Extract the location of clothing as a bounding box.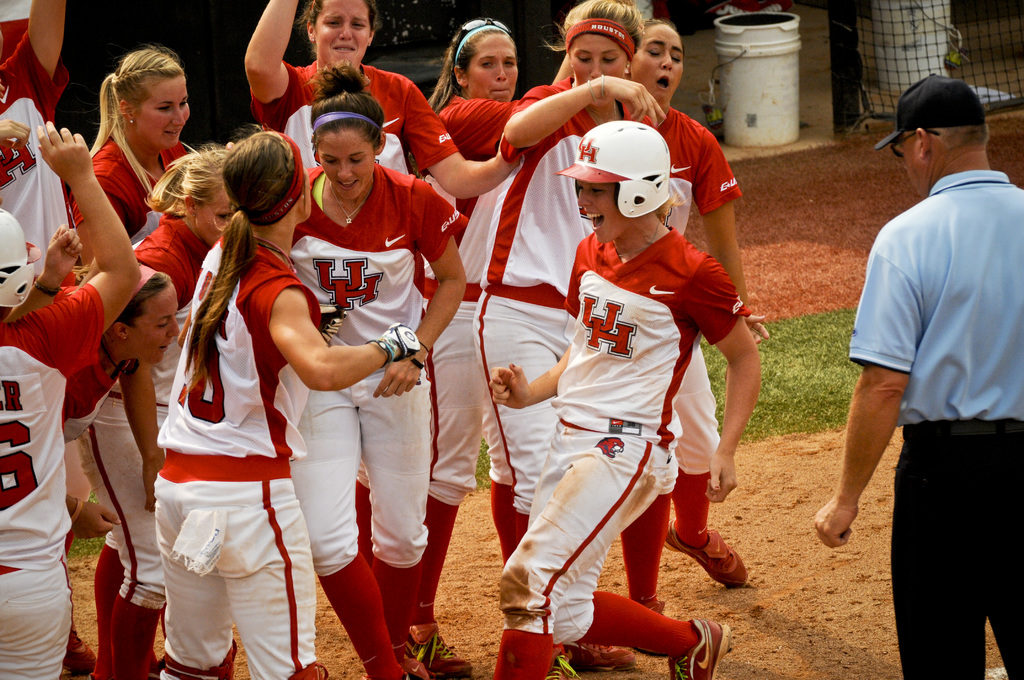
<box>409,88,514,629</box>.
